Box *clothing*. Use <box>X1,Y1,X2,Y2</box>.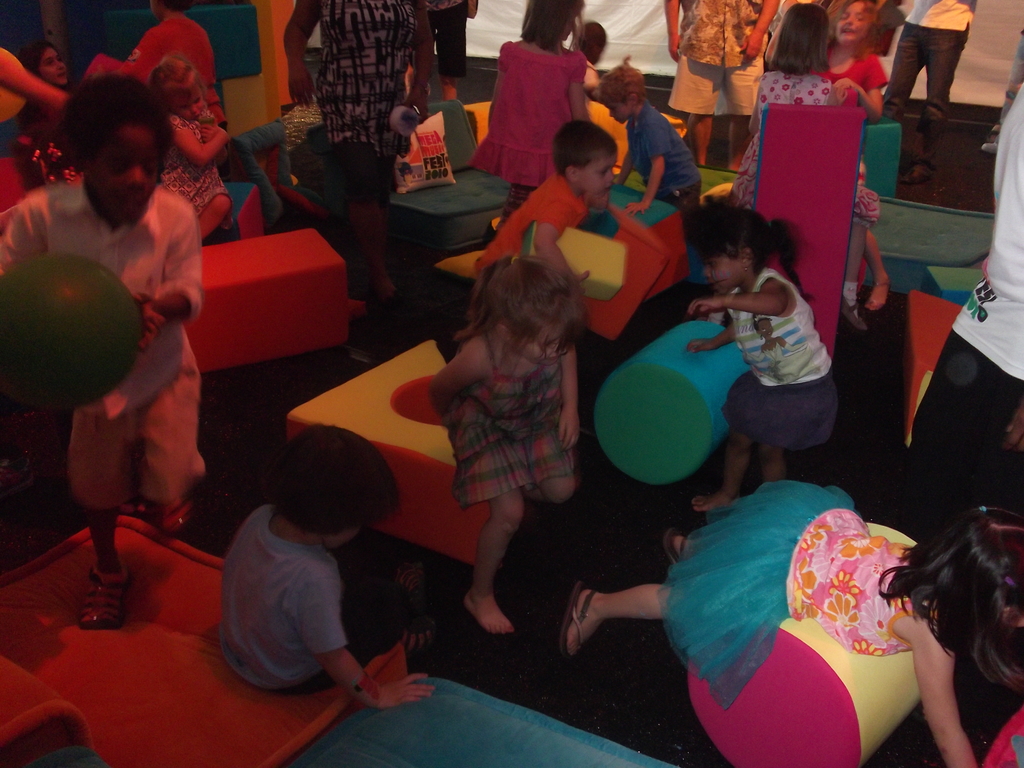
<box>216,511,419,695</box>.
